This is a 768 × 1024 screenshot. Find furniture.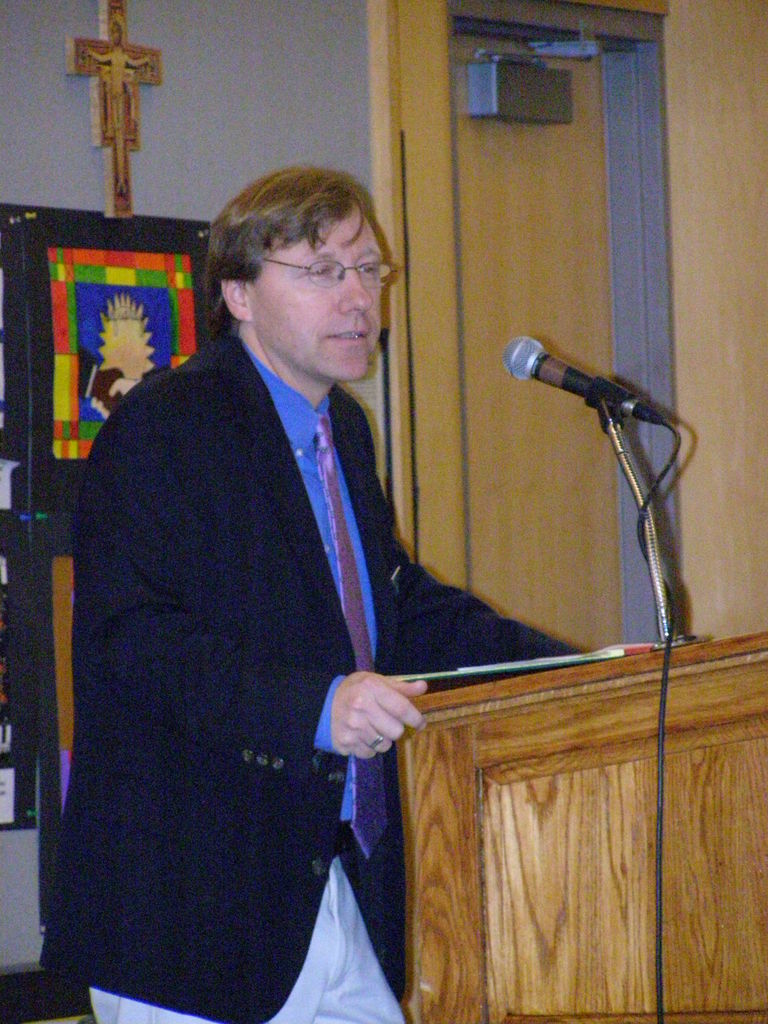
Bounding box: [396,629,767,1023].
